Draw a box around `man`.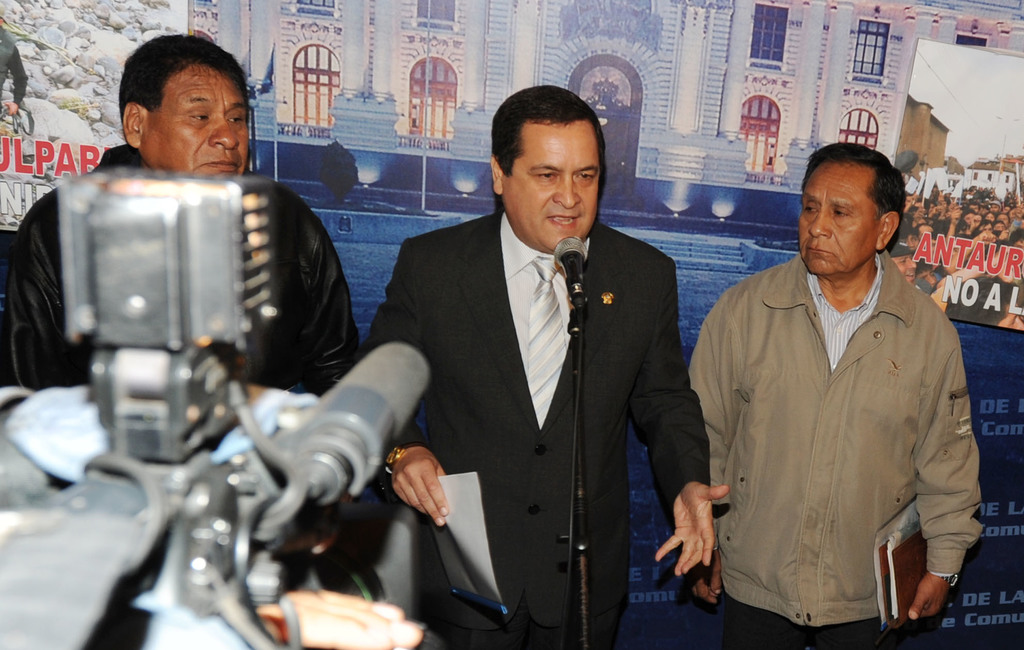
(686, 141, 985, 649).
